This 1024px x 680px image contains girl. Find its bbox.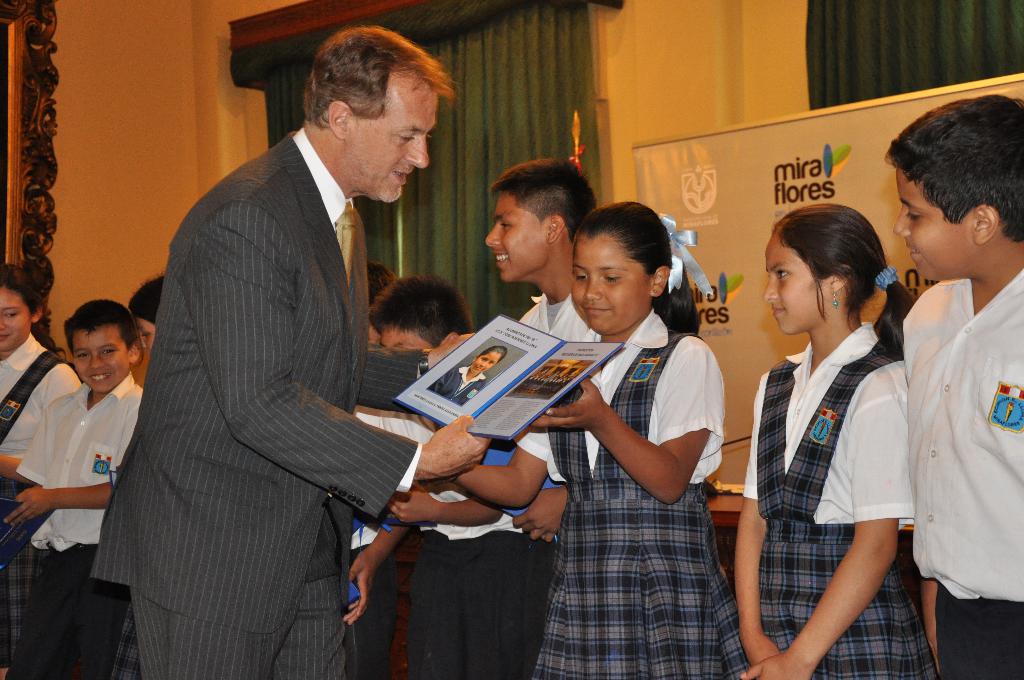
x1=735 y1=203 x2=938 y2=679.
